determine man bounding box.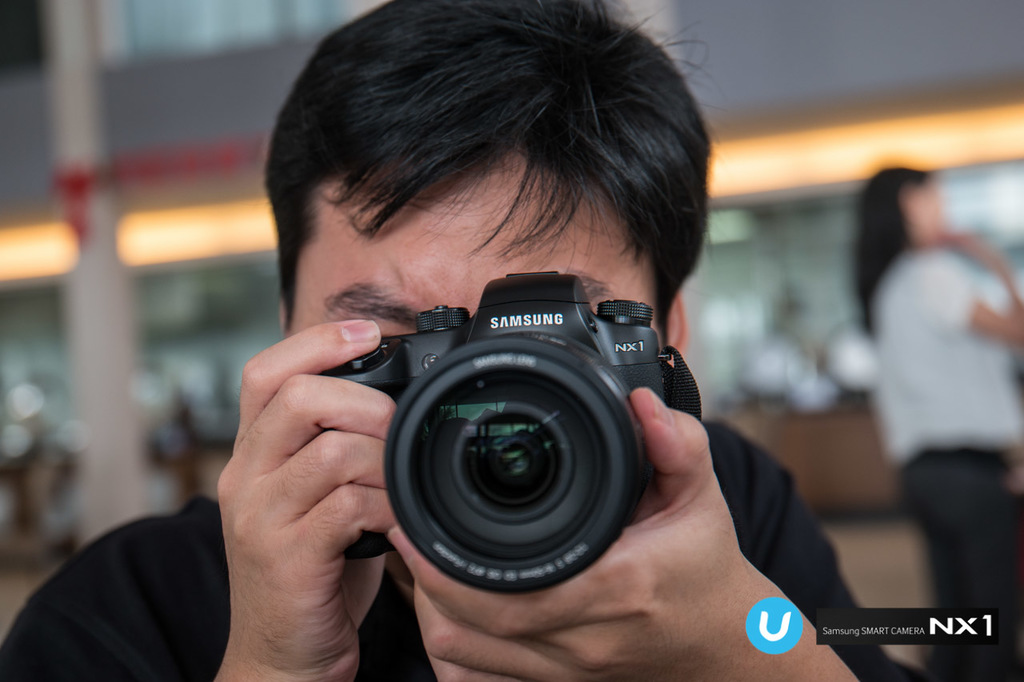
Determined: (0,0,908,679).
